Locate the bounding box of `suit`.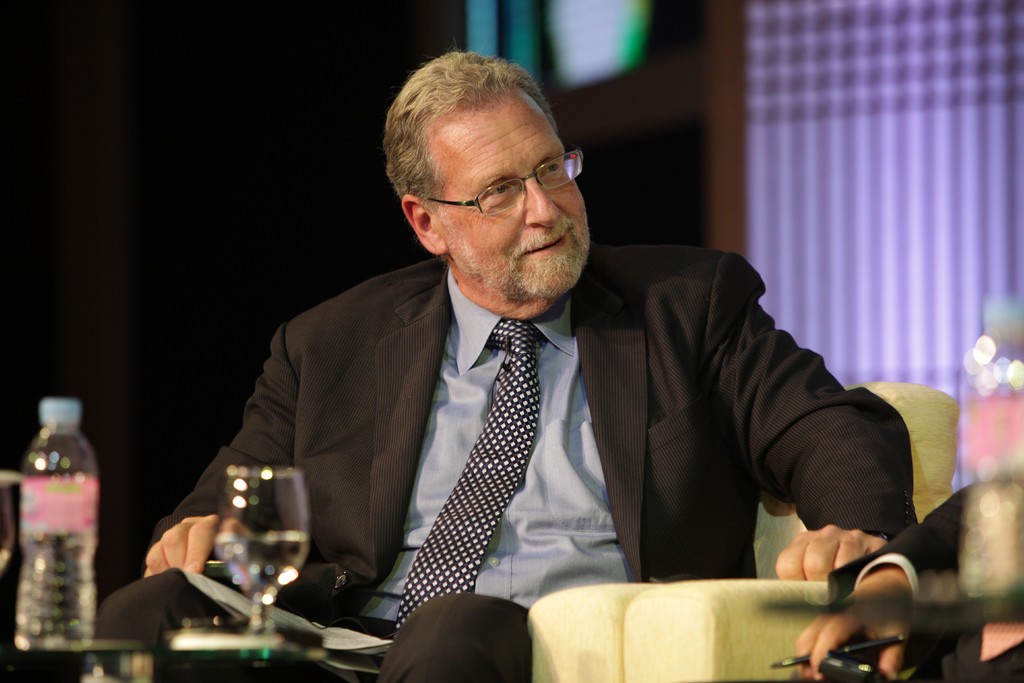
Bounding box: 171/145/925/656.
